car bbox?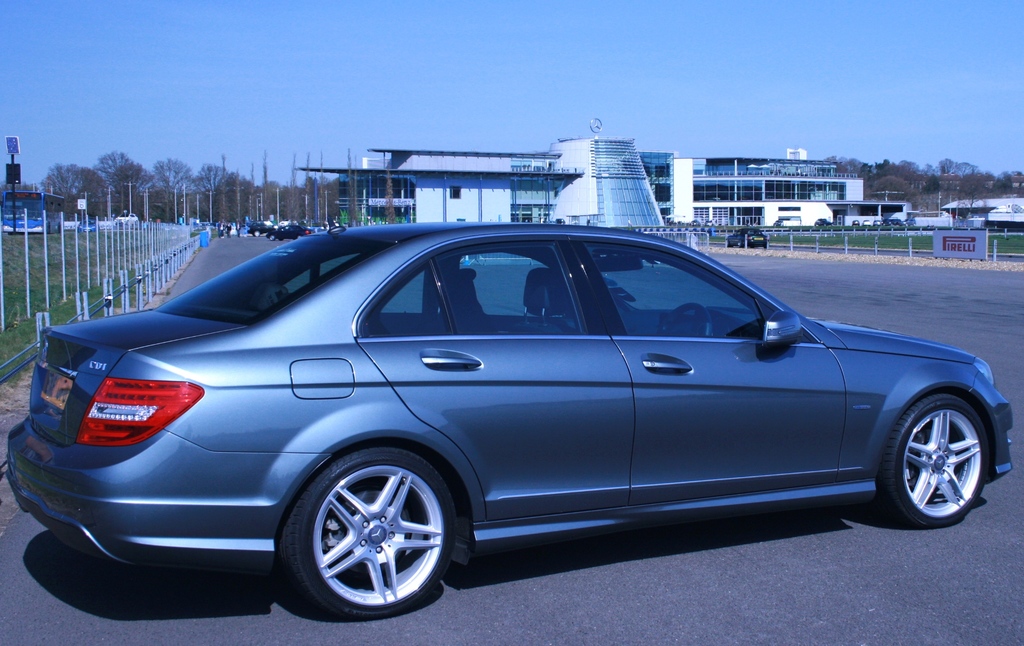
[268, 227, 315, 242]
